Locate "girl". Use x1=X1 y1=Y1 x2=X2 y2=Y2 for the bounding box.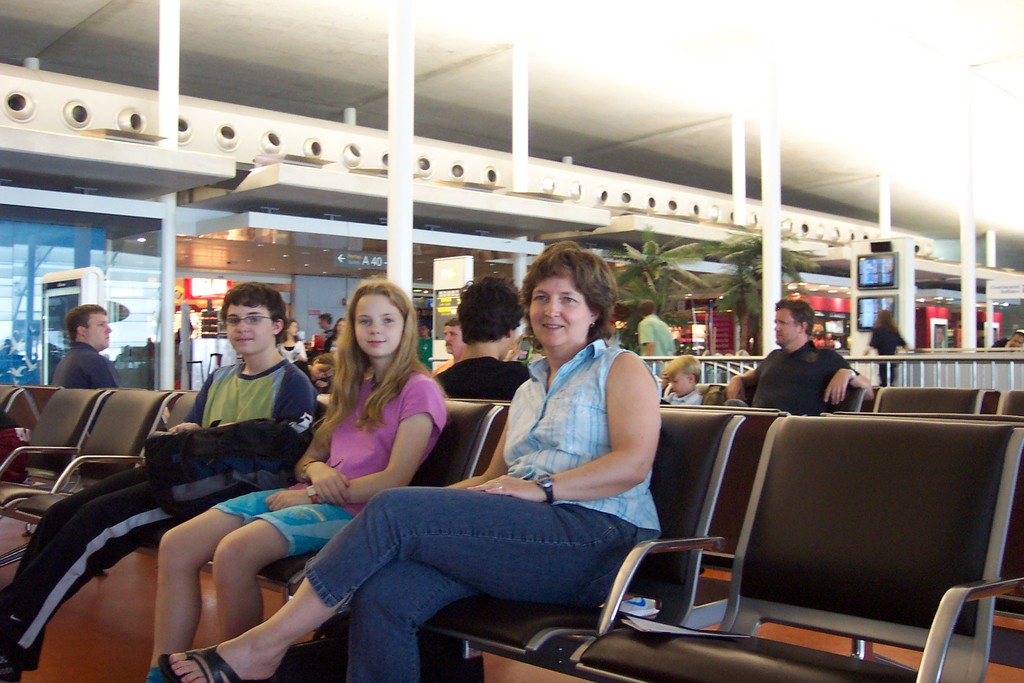
x1=275 y1=315 x2=309 y2=365.
